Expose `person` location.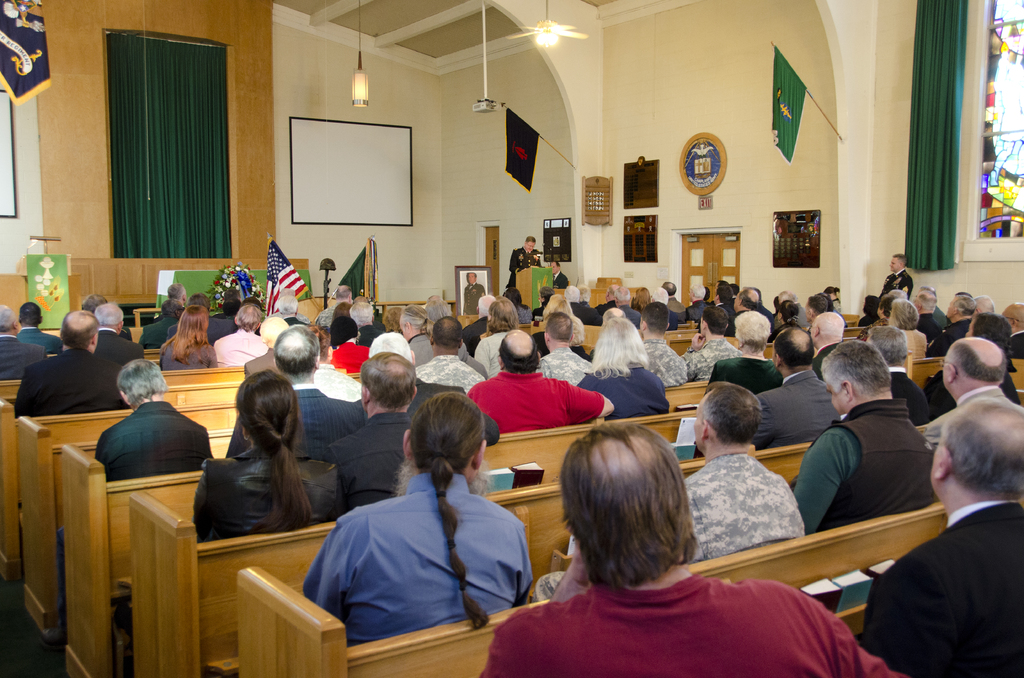
Exposed at 867/395/1013/677.
